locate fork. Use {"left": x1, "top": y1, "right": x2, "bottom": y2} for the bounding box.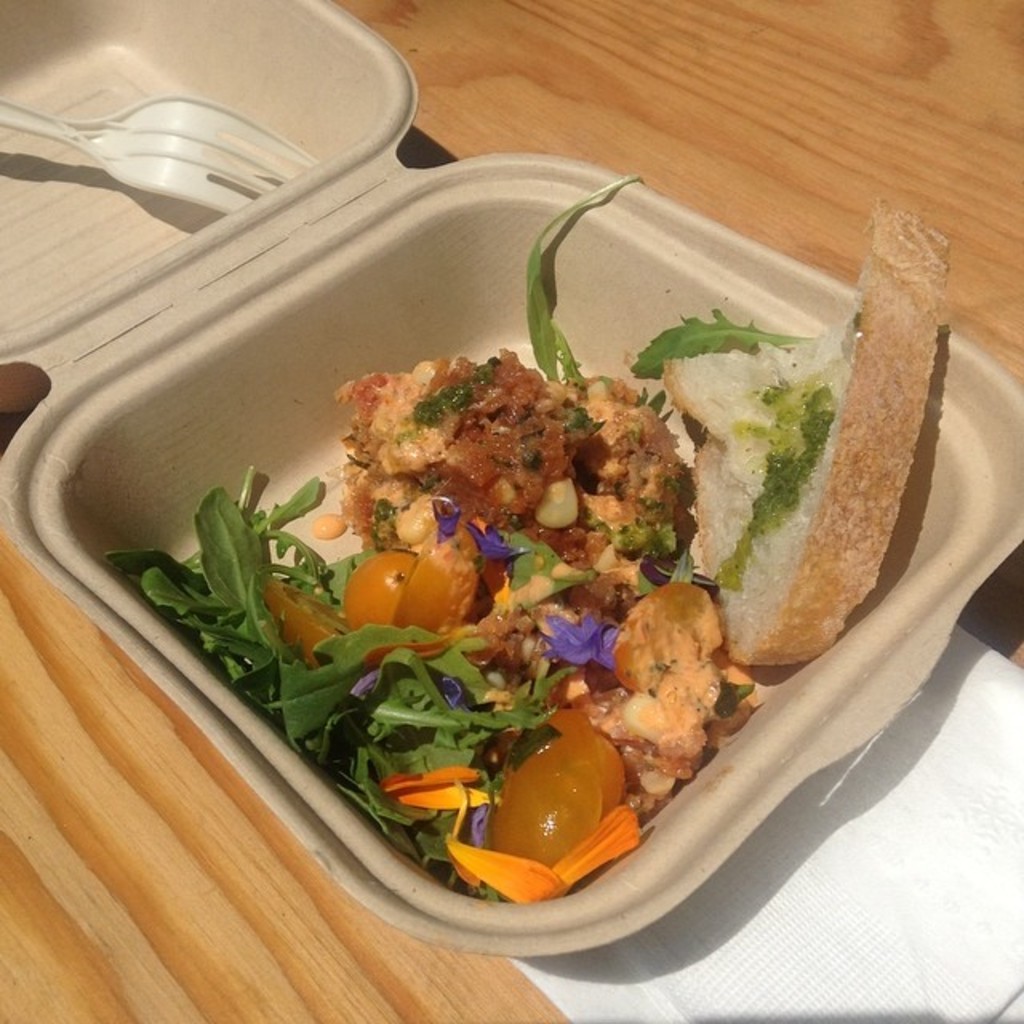
{"left": 0, "top": 91, "right": 307, "bottom": 206}.
